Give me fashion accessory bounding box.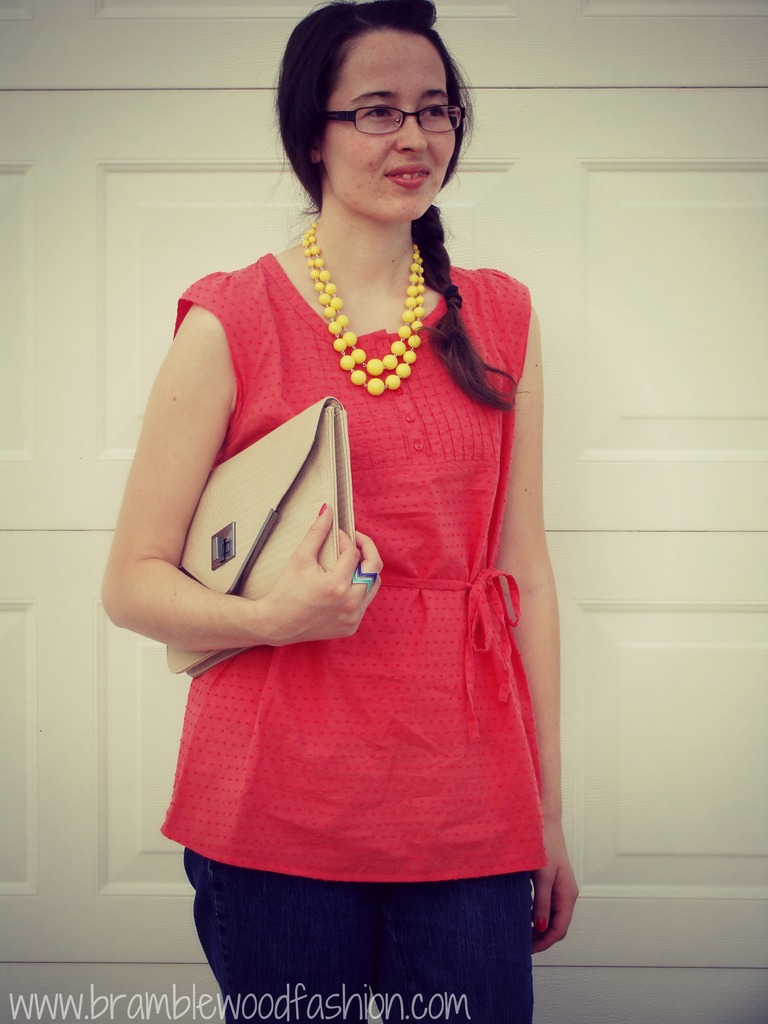
box(300, 220, 422, 398).
